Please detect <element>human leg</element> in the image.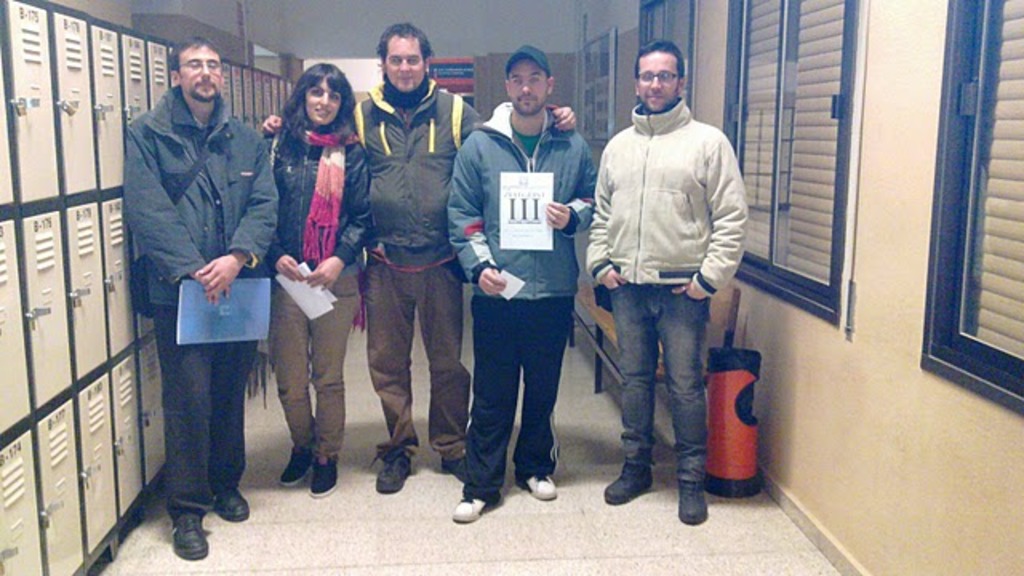
[left=646, top=238, right=710, bottom=526].
